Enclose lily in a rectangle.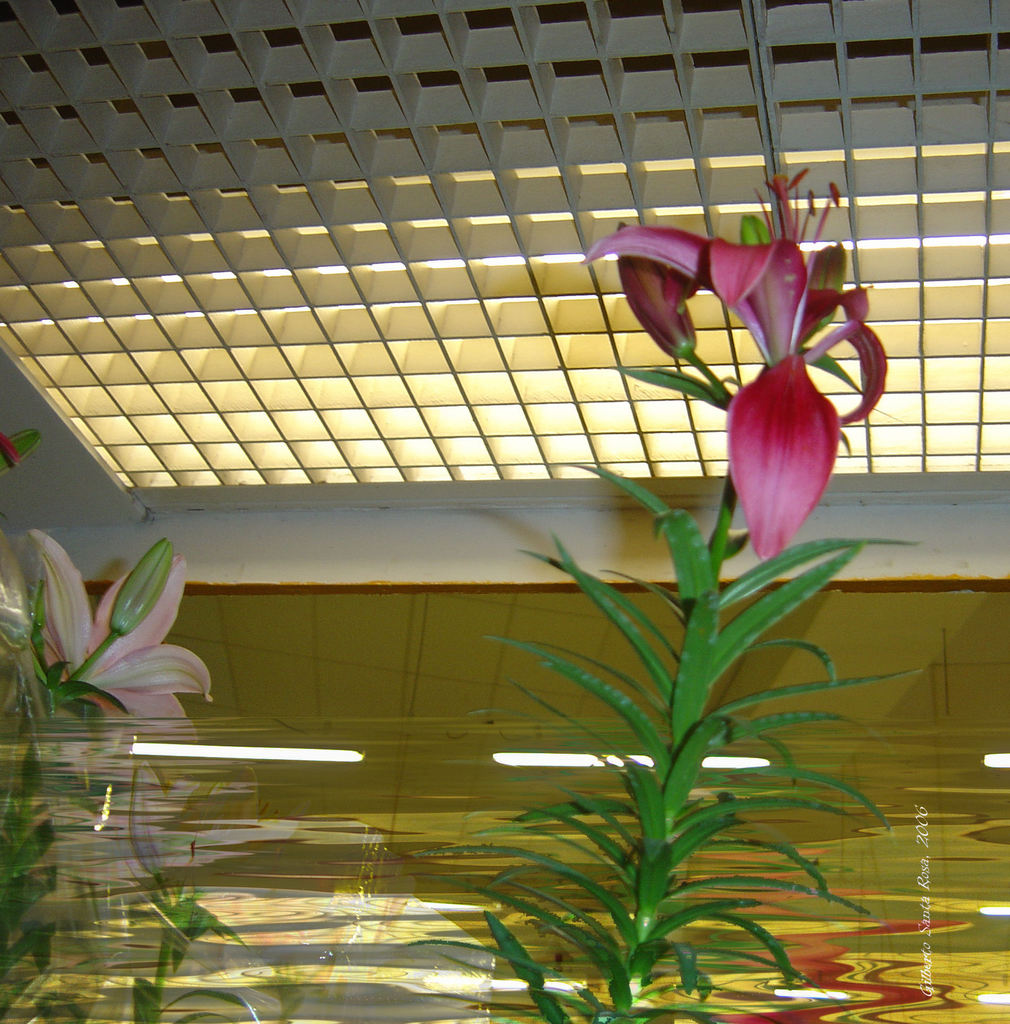
Rect(579, 169, 894, 566).
